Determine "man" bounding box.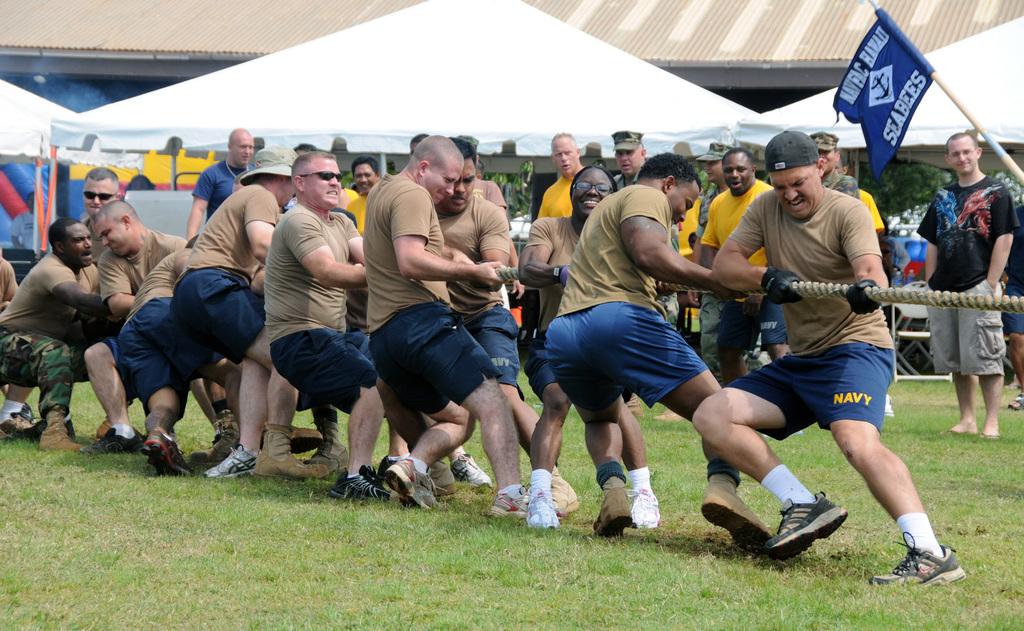
Determined: x1=917 y1=131 x2=1017 y2=438.
